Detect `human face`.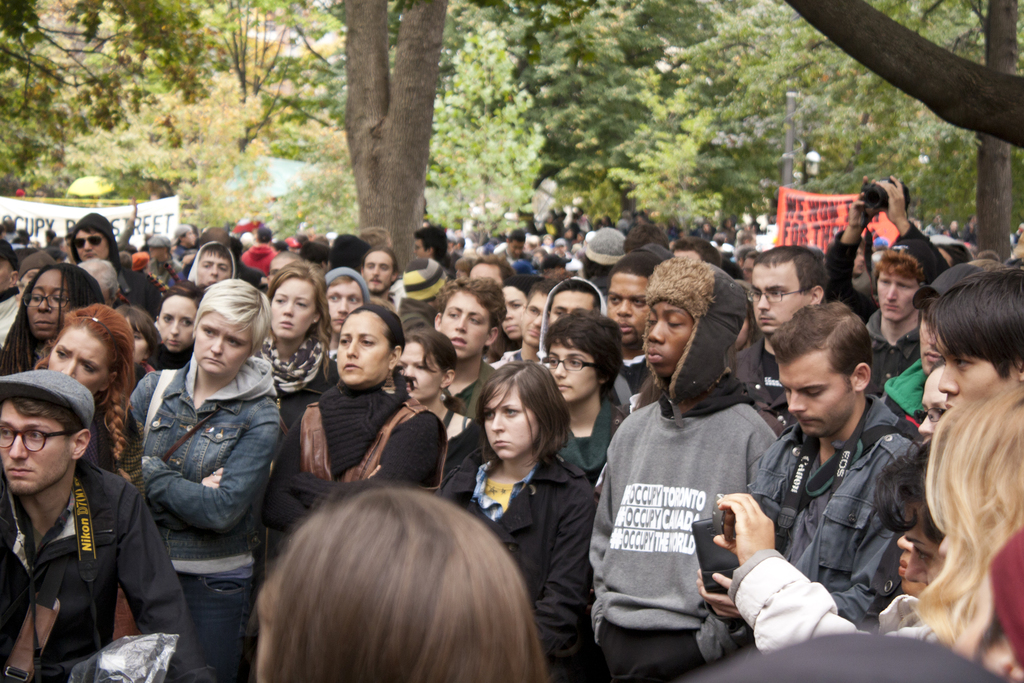
Detected at x1=519 y1=289 x2=550 y2=349.
